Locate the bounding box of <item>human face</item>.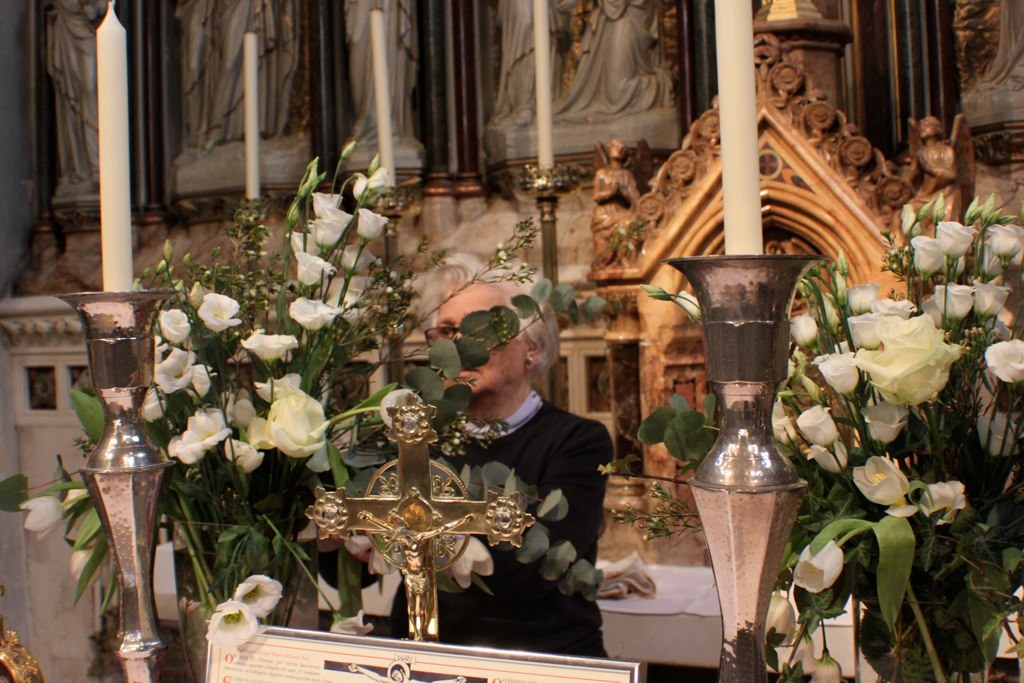
Bounding box: box(430, 280, 527, 396).
